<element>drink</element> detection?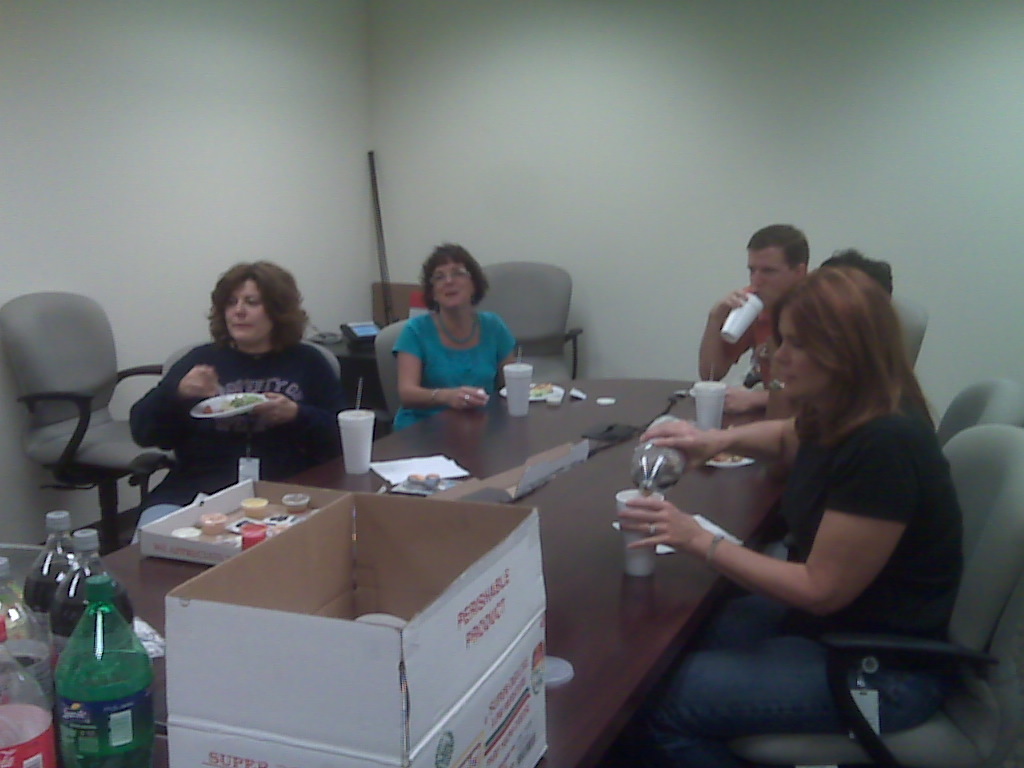
x1=22, y1=508, x2=76, y2=641
